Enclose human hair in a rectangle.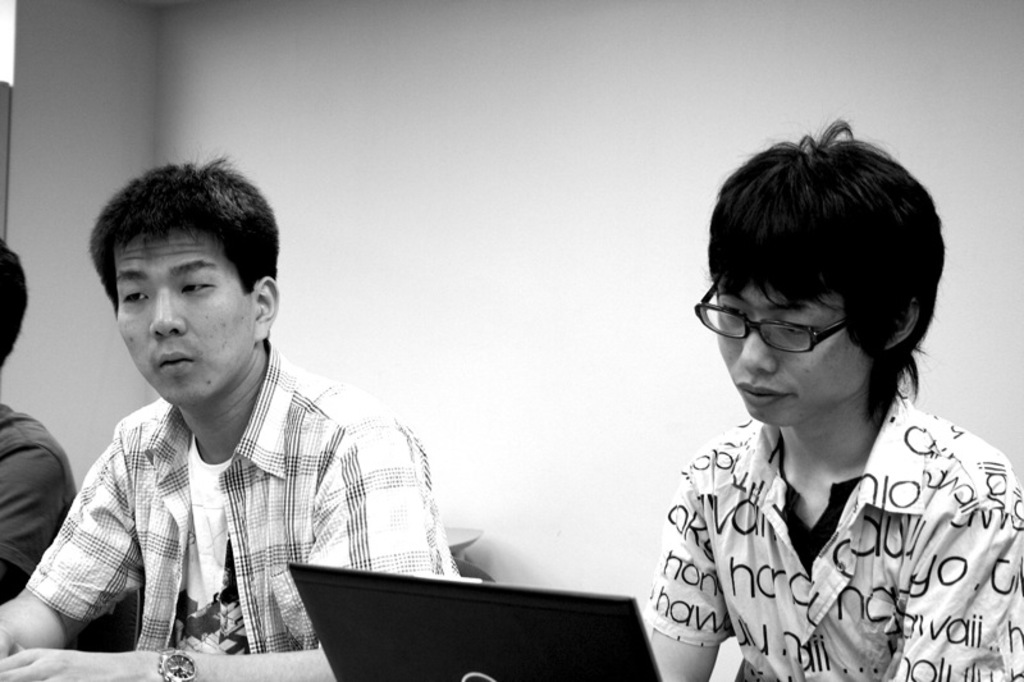
<bbox>696, 123, 938, 441</bbox>.
